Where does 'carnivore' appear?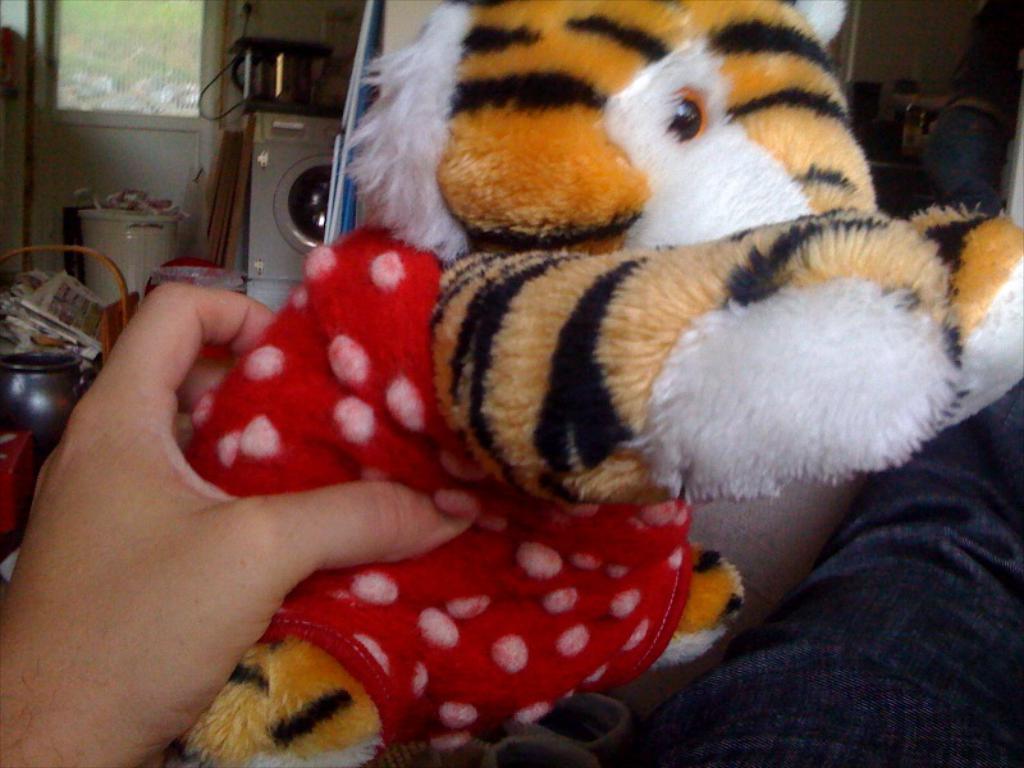
Appears at [left=202, top=18, right=977, bottom=699].
